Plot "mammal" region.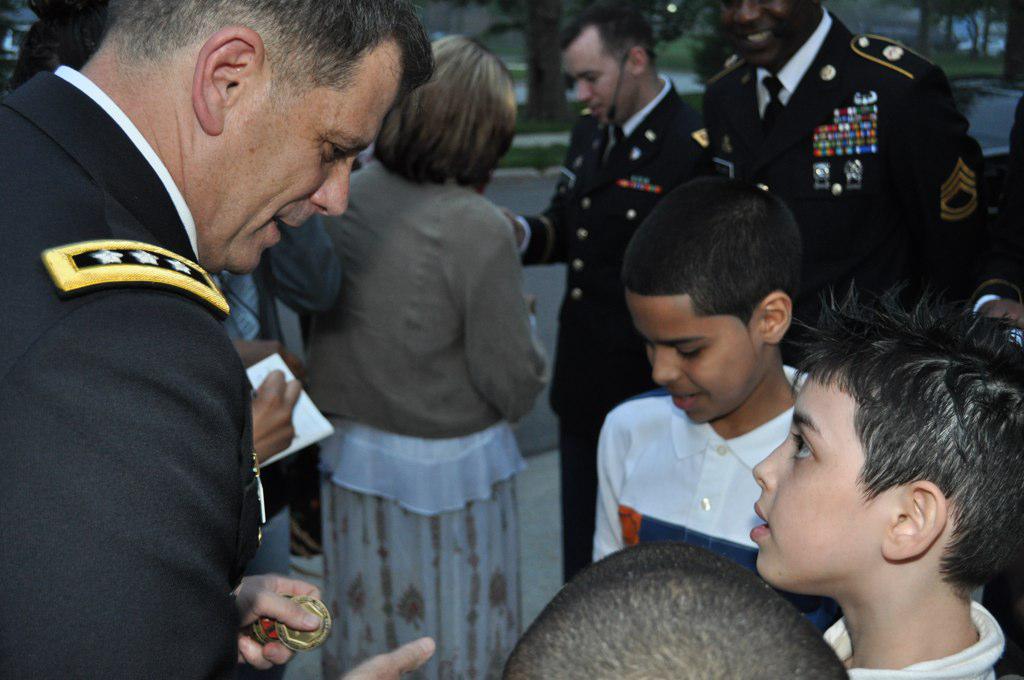
Plotted at <bbox>0, 0, 438, 679</bbox>.
